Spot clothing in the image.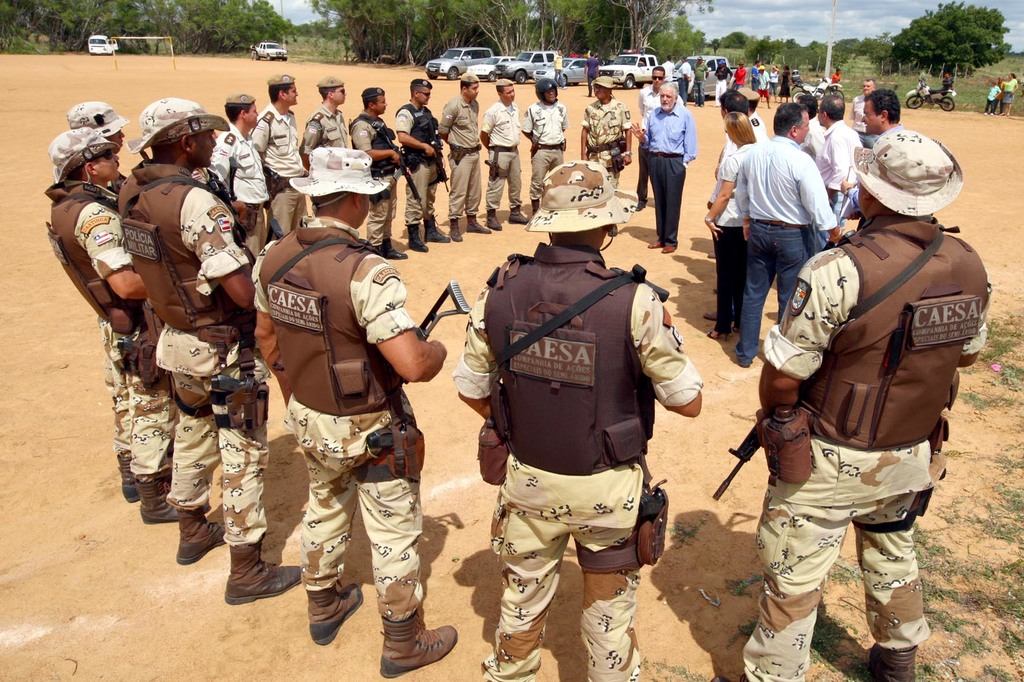
clothing found at crop(831, 74, 843, 83).
